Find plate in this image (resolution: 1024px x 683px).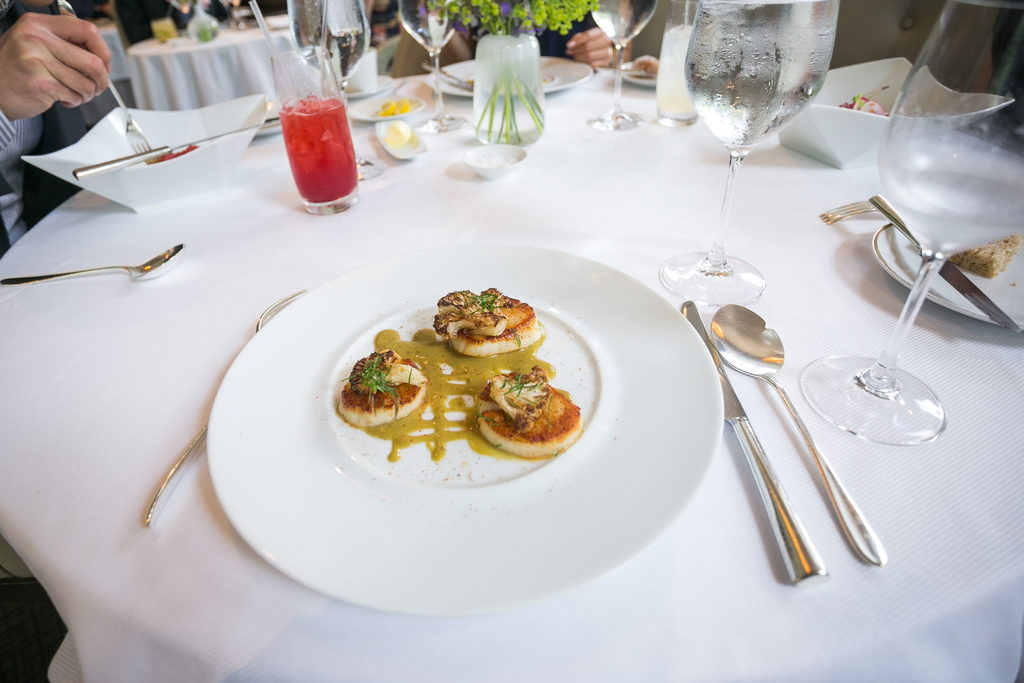
340,72,390,101.
